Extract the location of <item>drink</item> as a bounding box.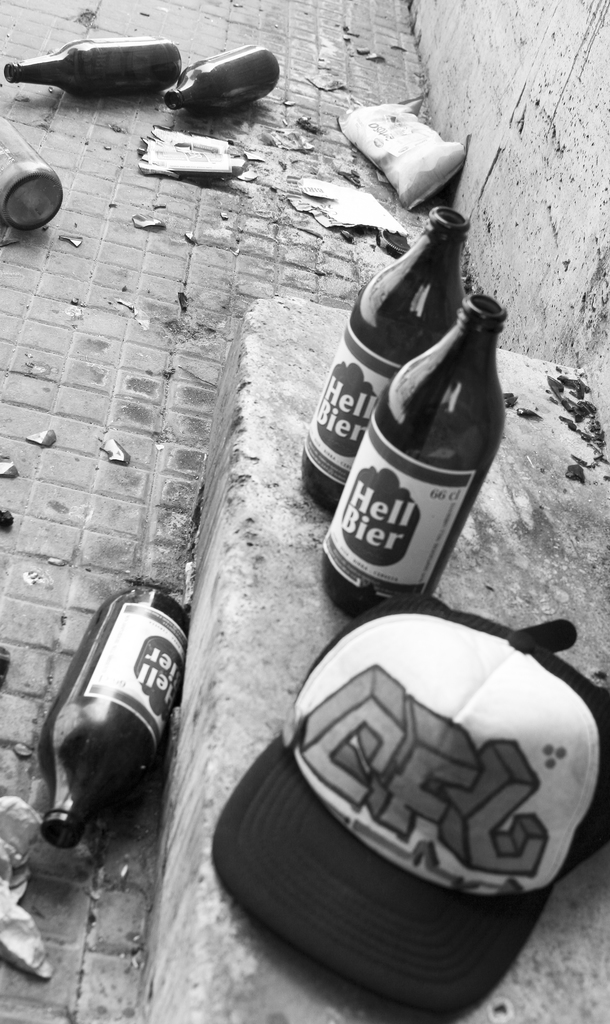
[315,291,507,622].
